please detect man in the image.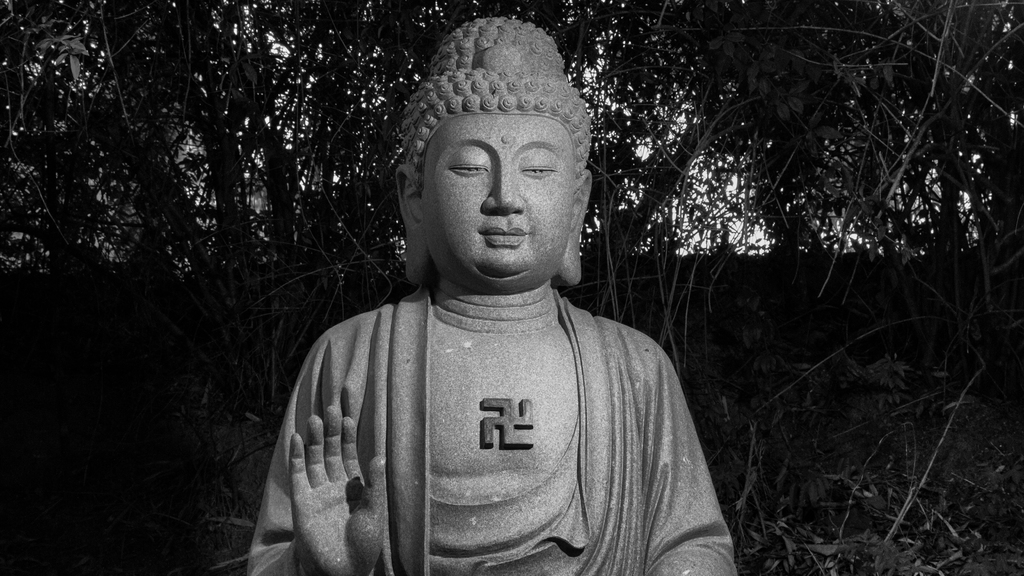
(left=232, top=38, right=735, bottom=575).
